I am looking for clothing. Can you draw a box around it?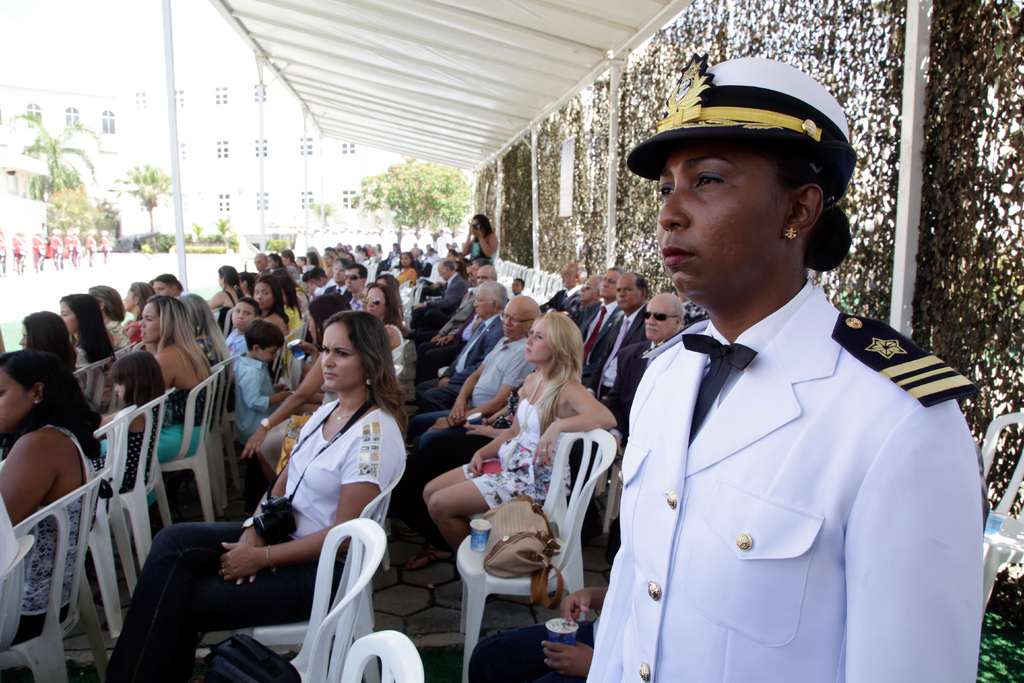
Sure, the bounding box is box=[63, 236, 72, 257].
